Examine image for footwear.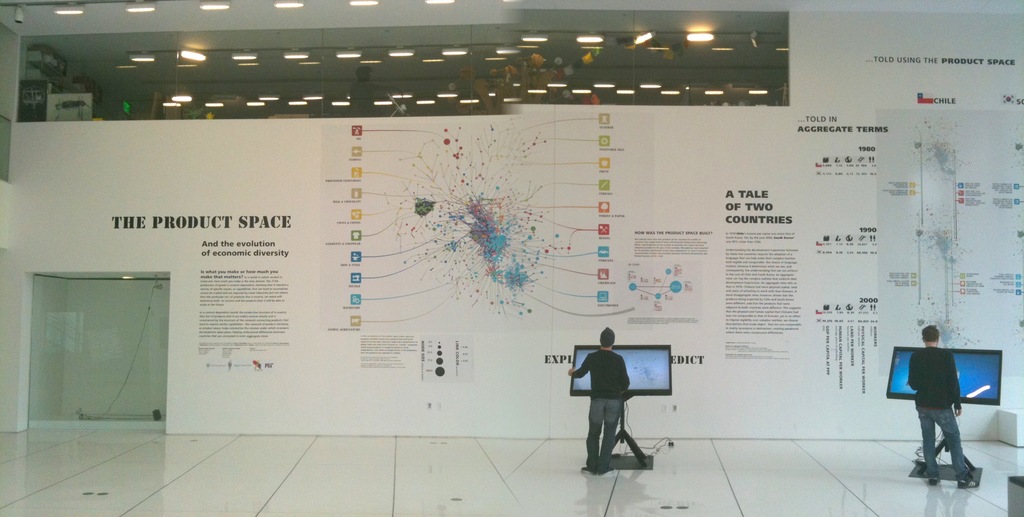
Examination result: x1=577, y1=464, x2=593, y2=475.
